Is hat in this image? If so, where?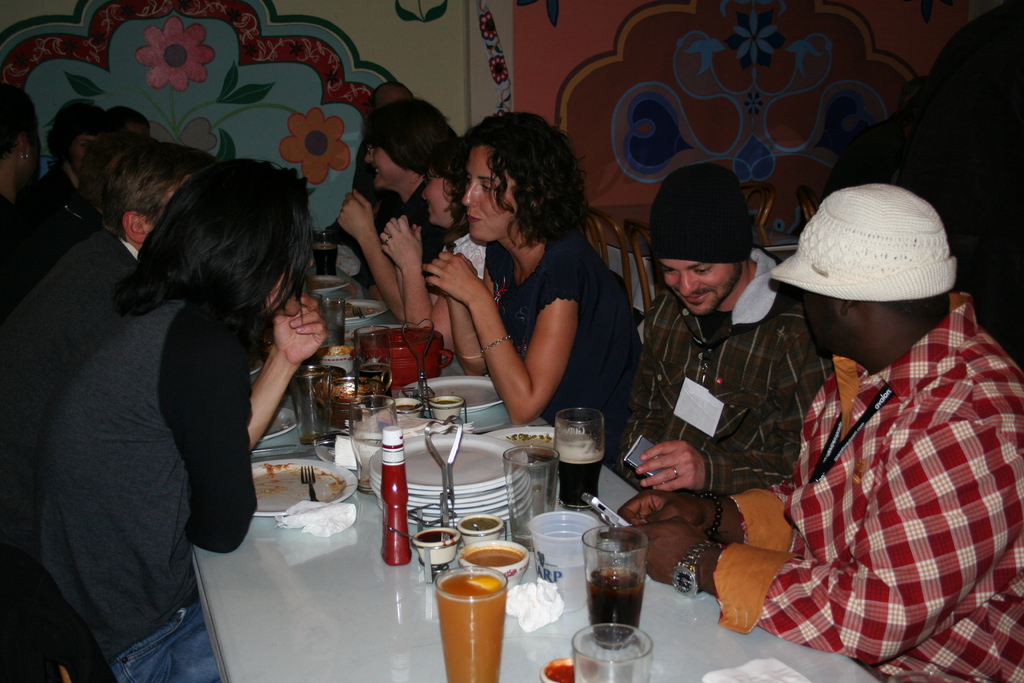
Yes, at box=[764, 183, 958, 302].
